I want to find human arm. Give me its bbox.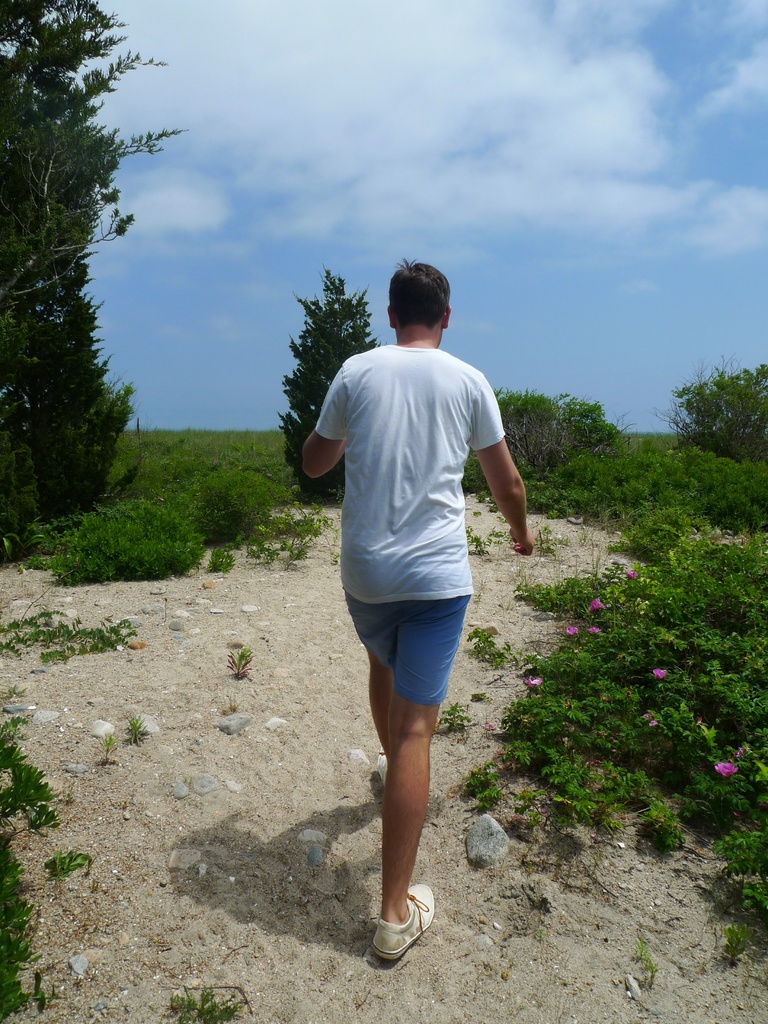
(308, 372, 343, 483).
